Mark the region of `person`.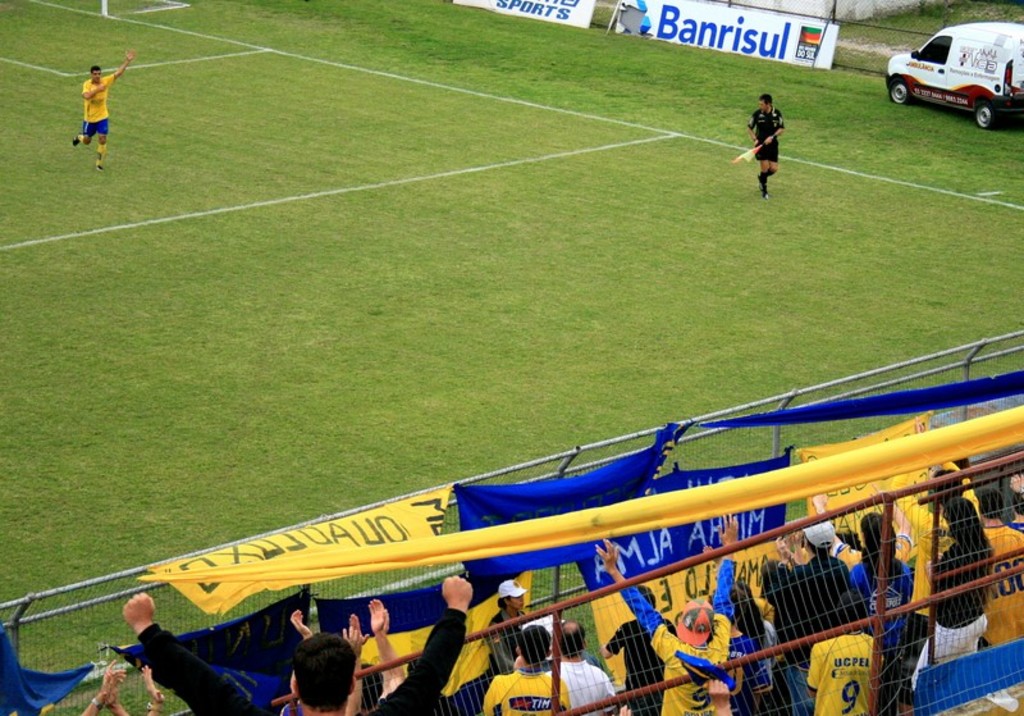
Region: 915,506,989,670.
